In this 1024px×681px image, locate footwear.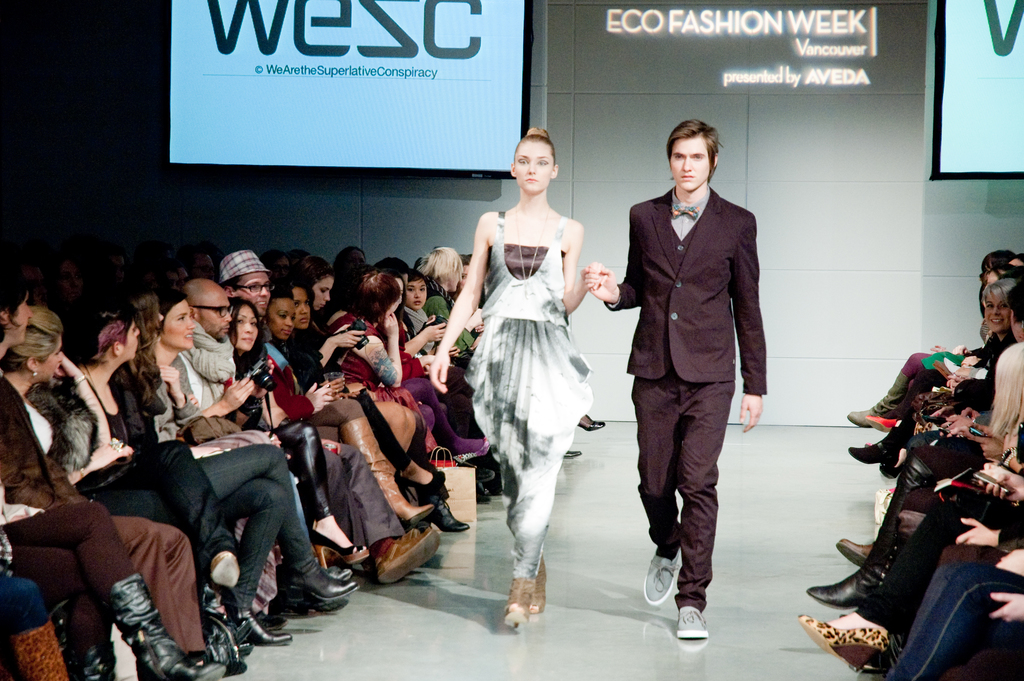
Bounding box: 67/637/113/680.
